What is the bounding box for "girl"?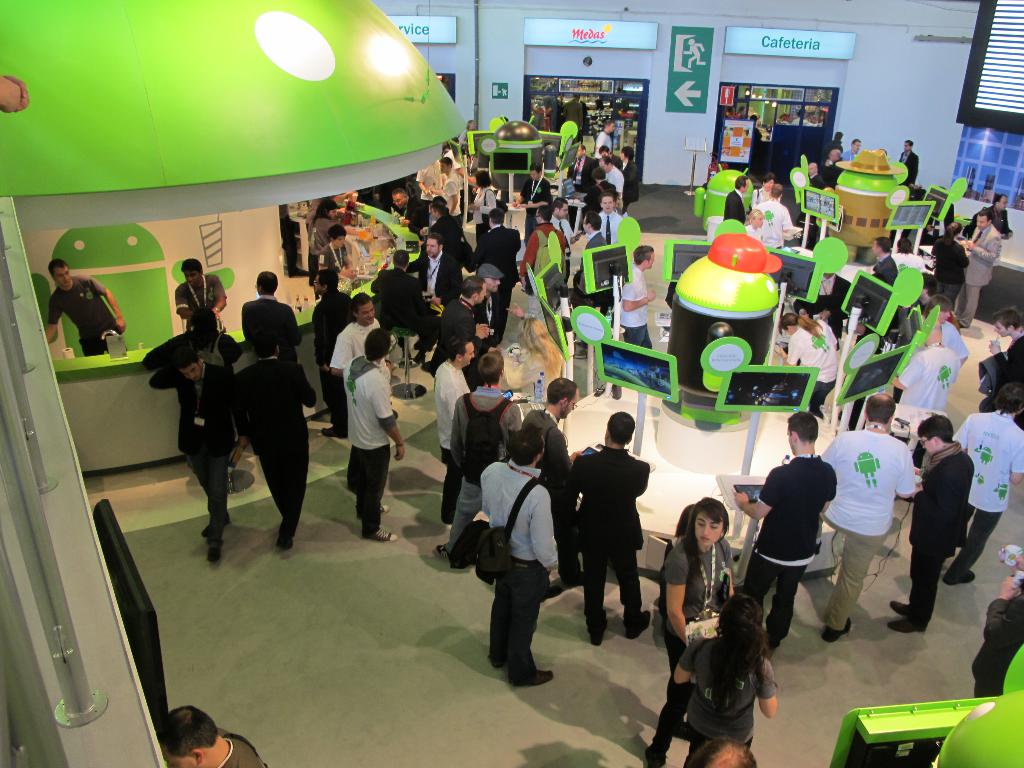
region(673, 585, 783, 767).
